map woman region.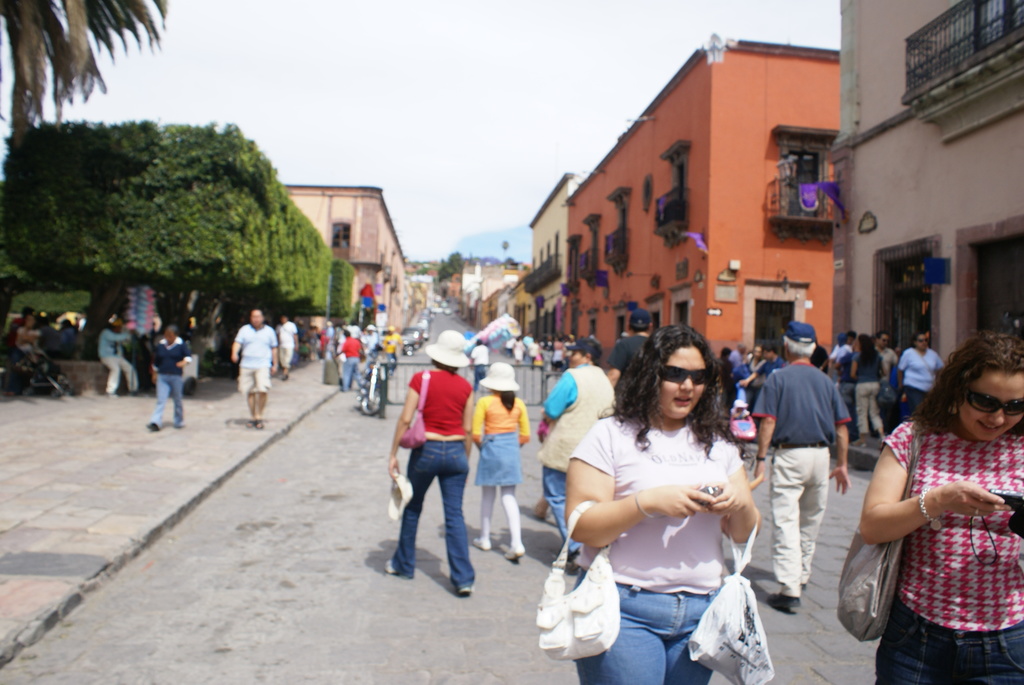
Mapped to {"left": 895, "top": 334, "right": 945, "bottom": 418}.
